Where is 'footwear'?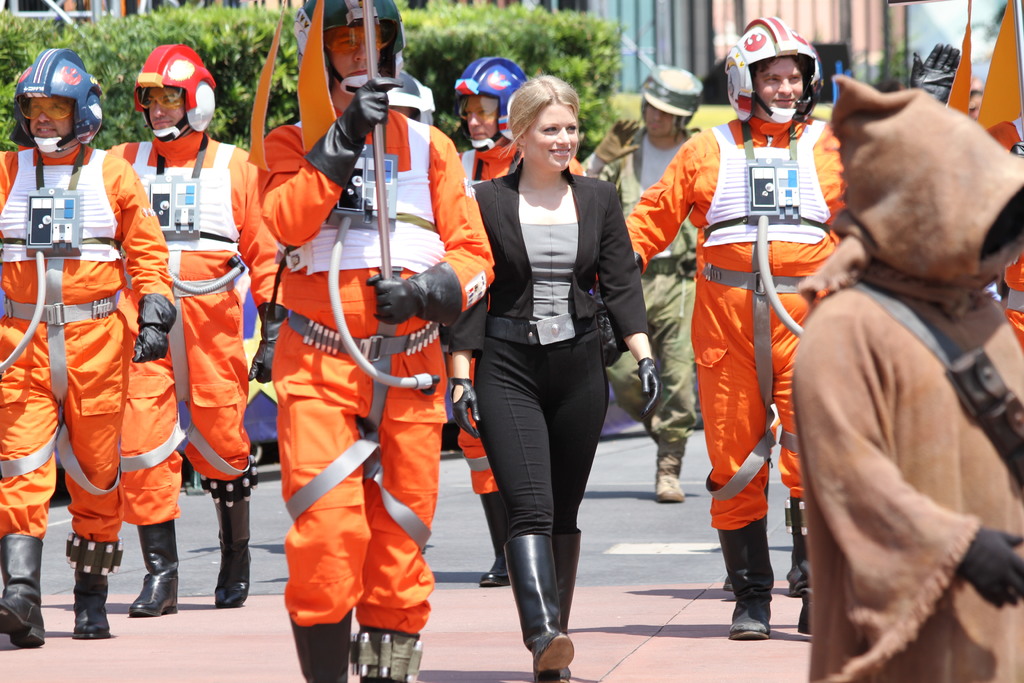
0/533/56/647.
